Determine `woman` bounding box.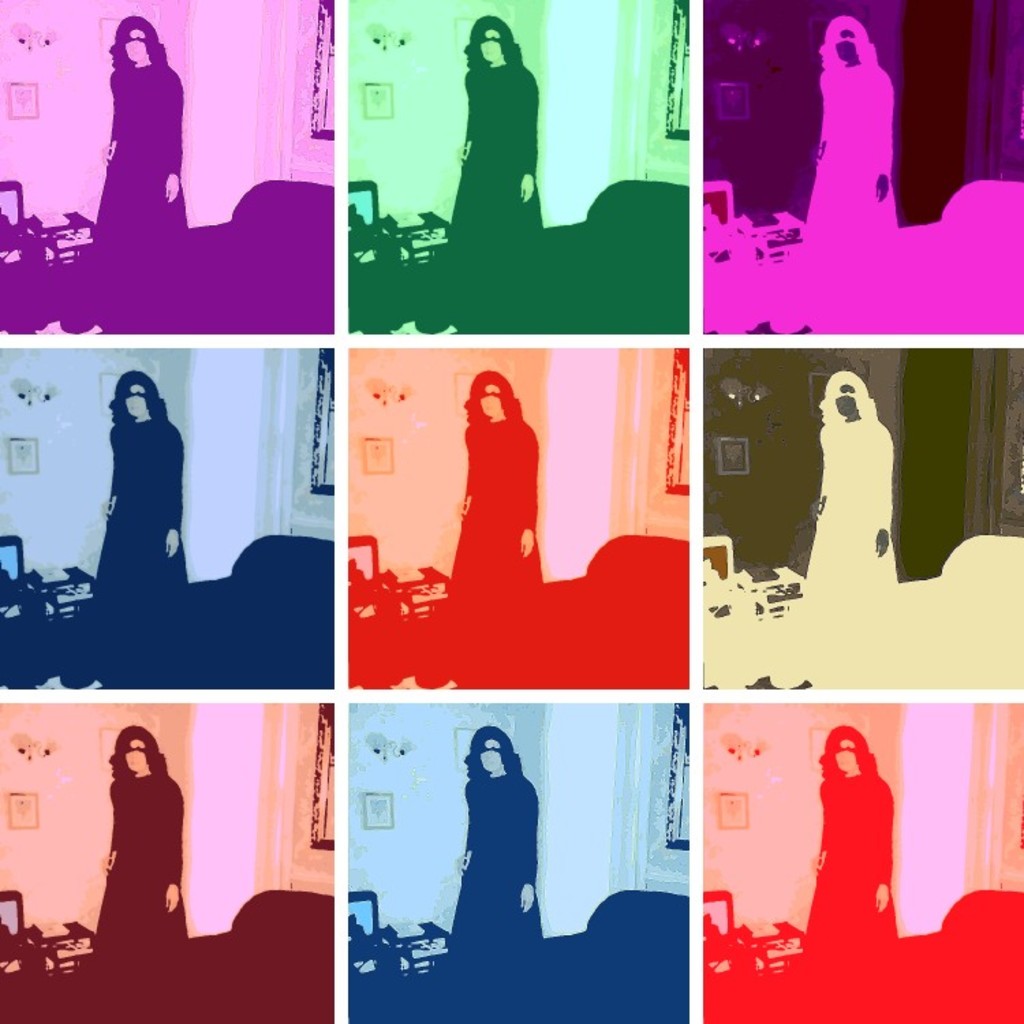
Determined: [left=414, top=12, right=558, bottom=341].
